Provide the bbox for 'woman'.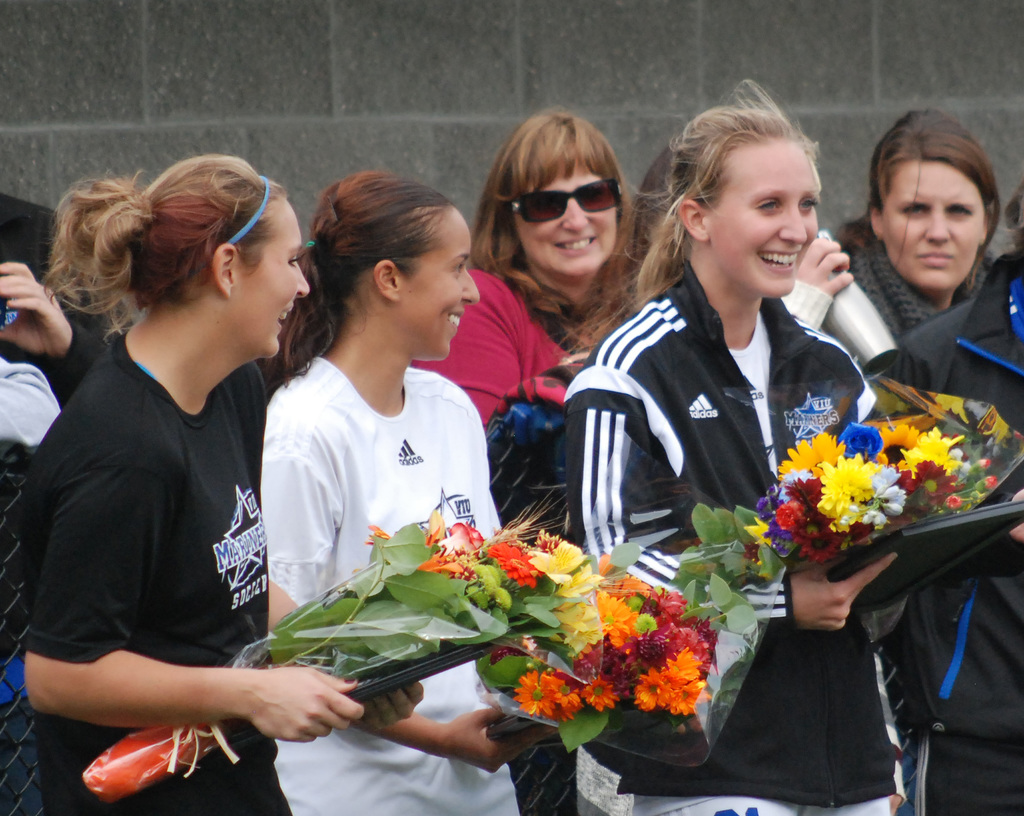
837 108 998 339.
